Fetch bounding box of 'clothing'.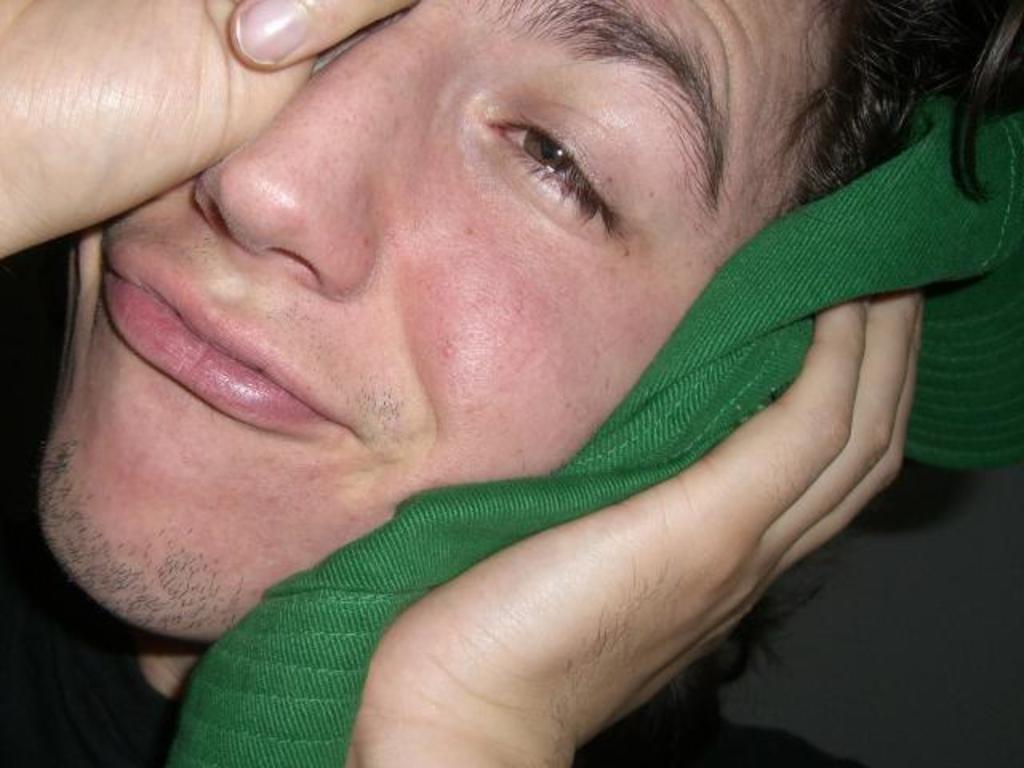
Bbox: (96,0,1022,765).
